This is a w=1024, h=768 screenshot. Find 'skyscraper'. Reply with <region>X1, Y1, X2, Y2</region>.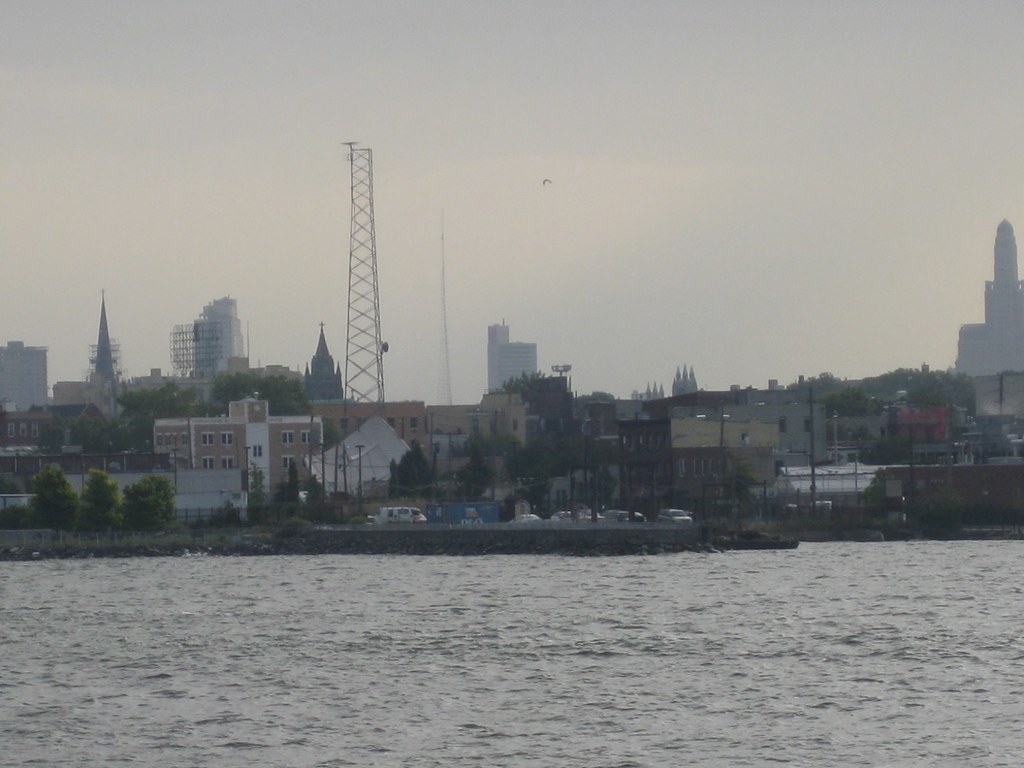
<region>954, 220, 1023, 383</region>.
